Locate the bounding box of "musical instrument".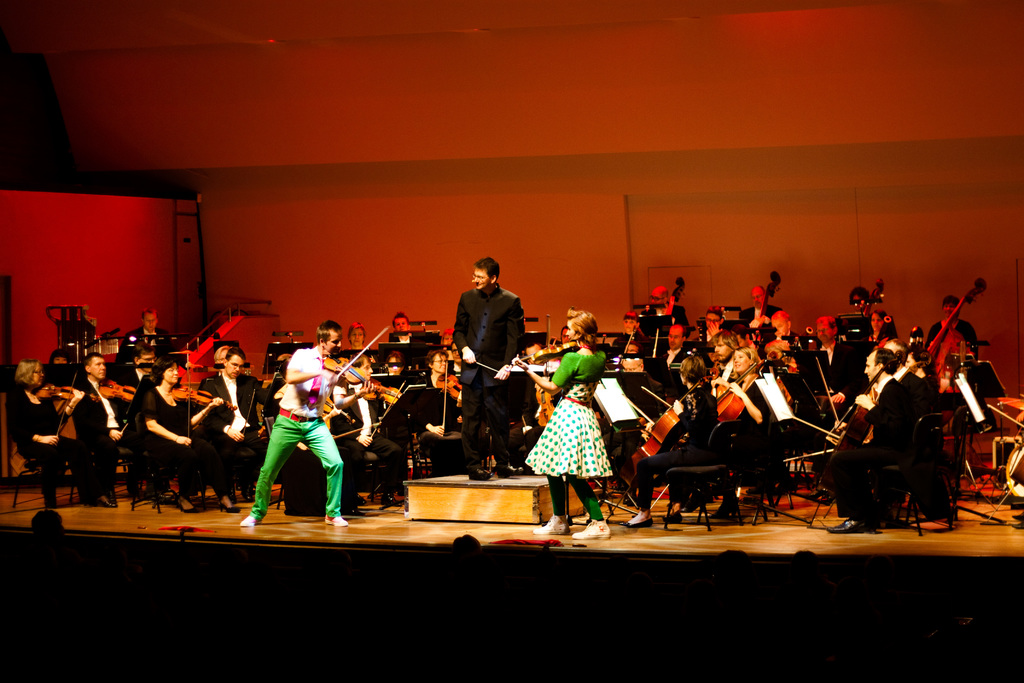
Bounding box: [left=529, top=374, right=560, bottom=432].
